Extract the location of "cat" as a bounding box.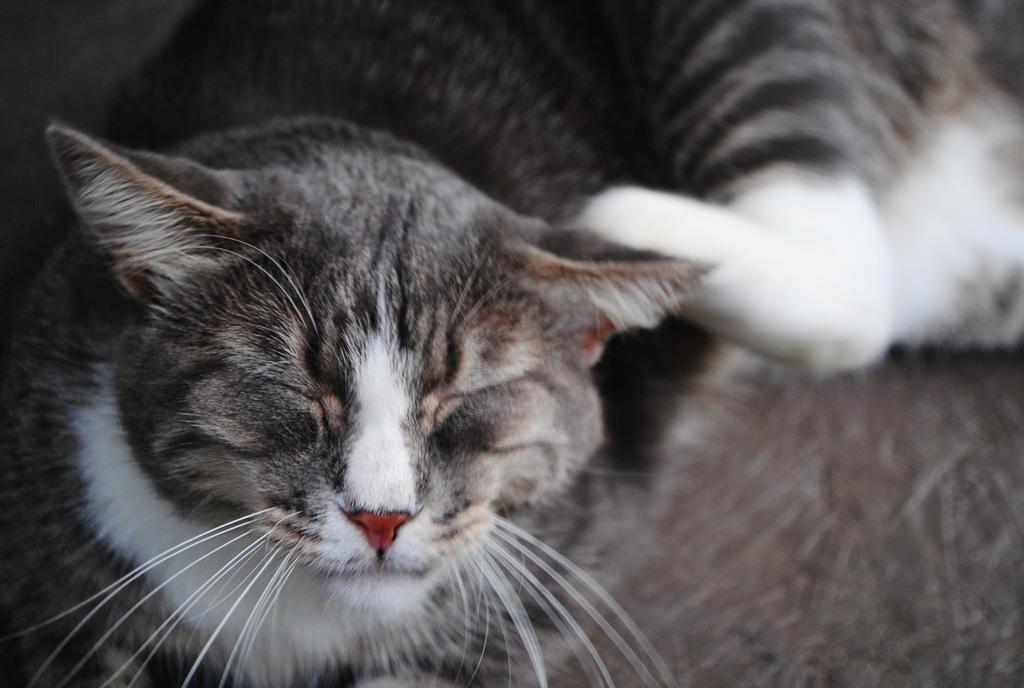
0,0,1023,687.
